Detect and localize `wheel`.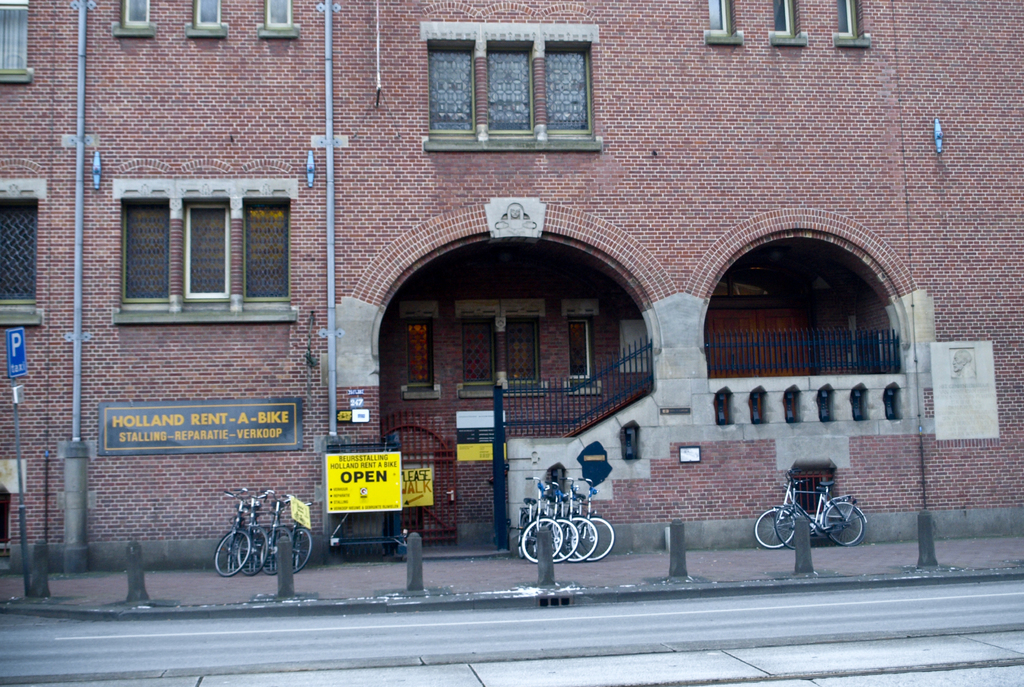
Localized at detection(754, 505, 797, 548).
